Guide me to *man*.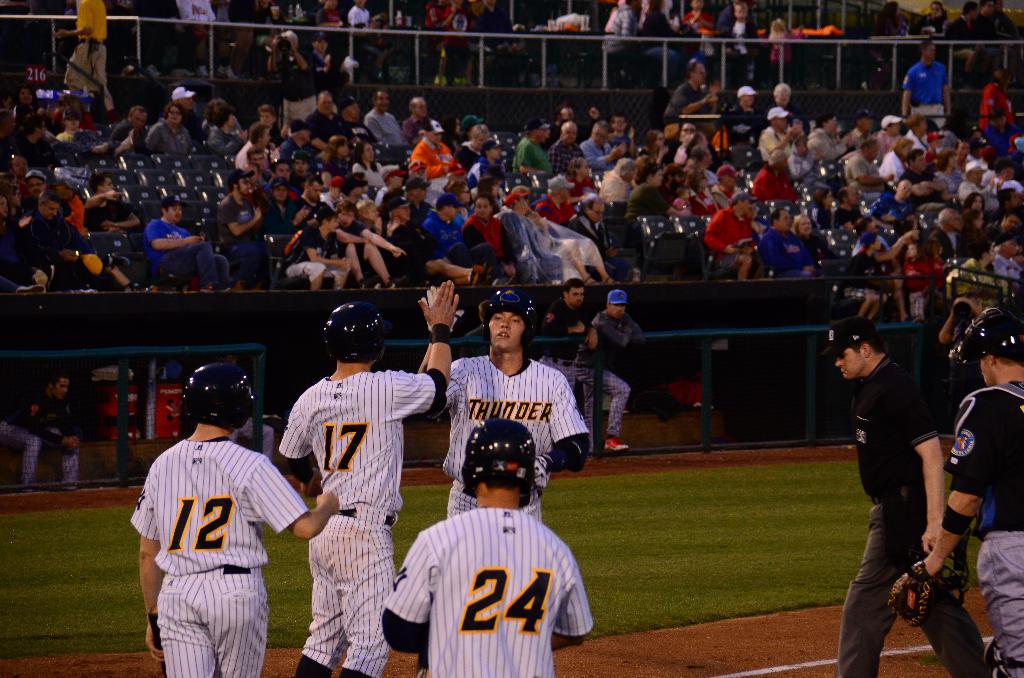
Guidance: Rect(595, 0, 646, 65).
